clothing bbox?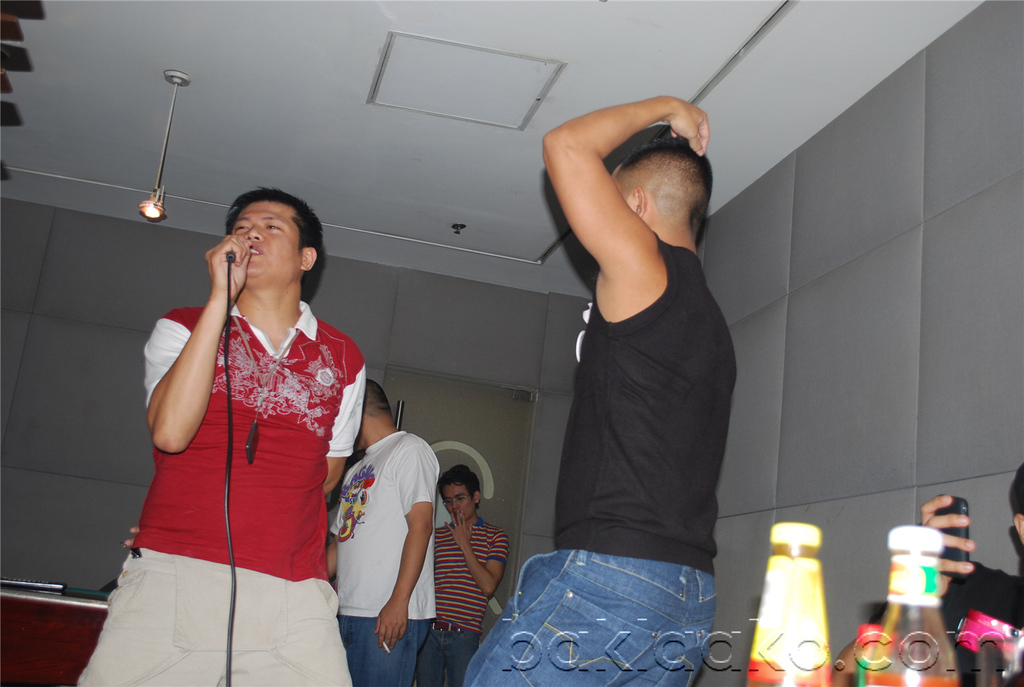
332 417 434 686
